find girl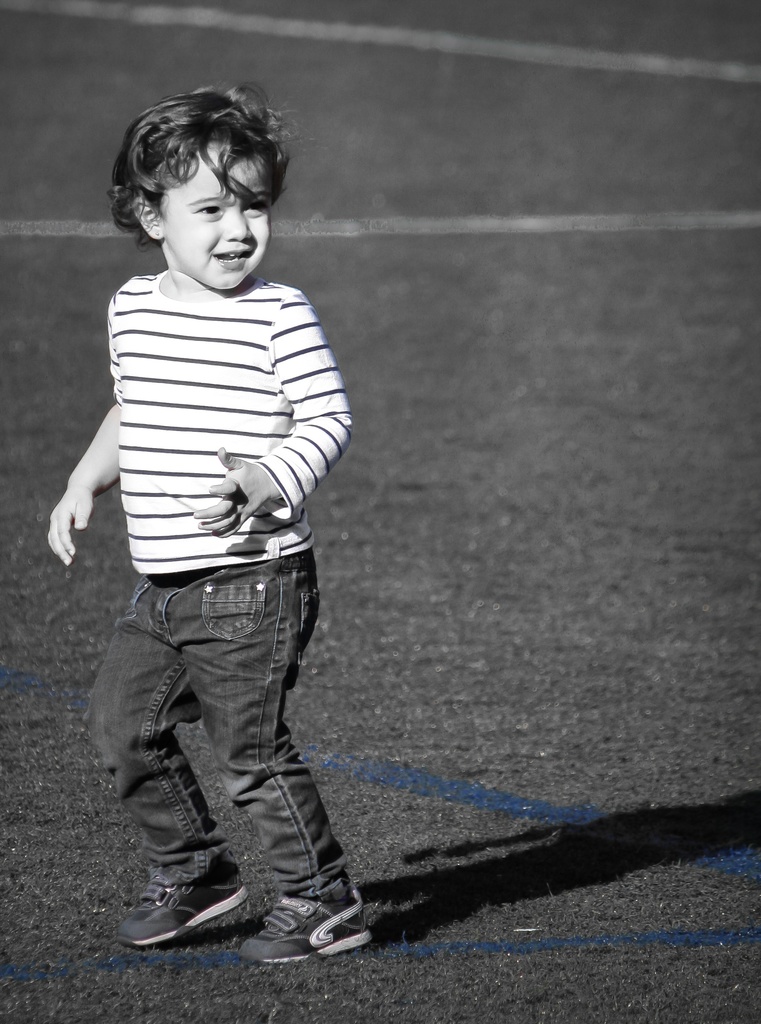
select_region(50, 76, 367, 963)
